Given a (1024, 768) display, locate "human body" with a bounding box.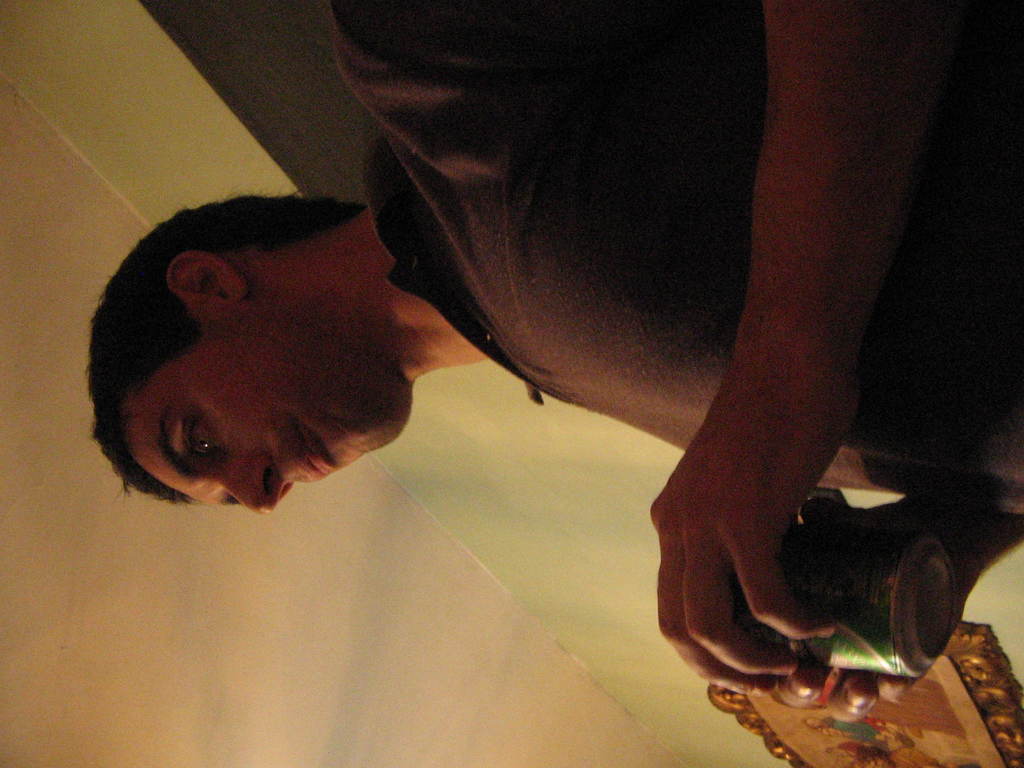
Located: (116,3,980,733).
